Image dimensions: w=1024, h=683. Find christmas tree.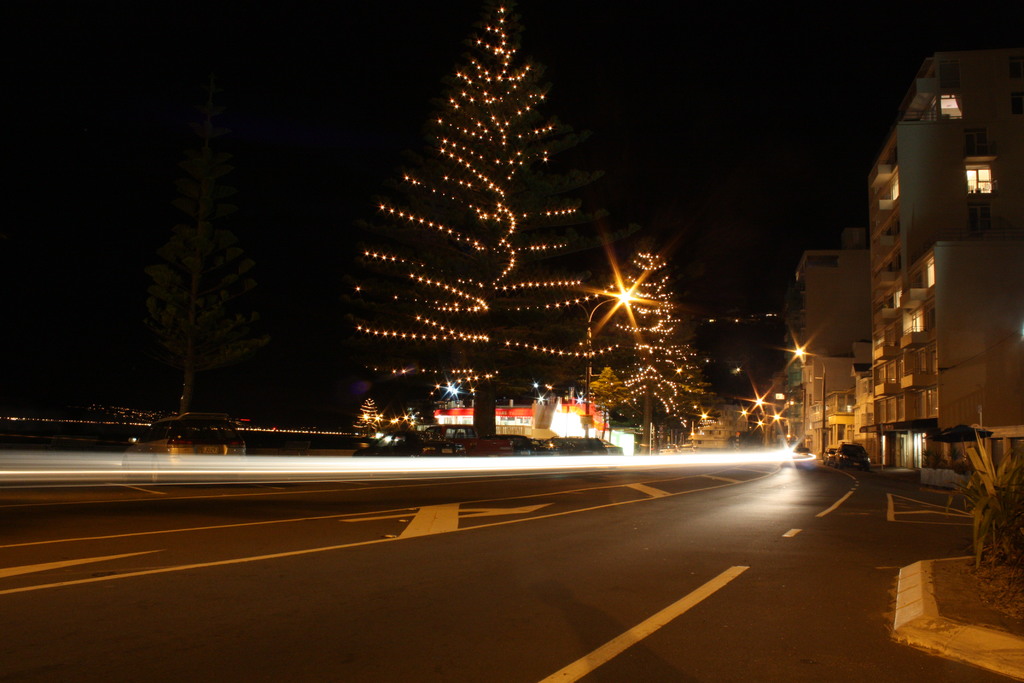
[x1=351, y1=4, x2=589, y2=434].
